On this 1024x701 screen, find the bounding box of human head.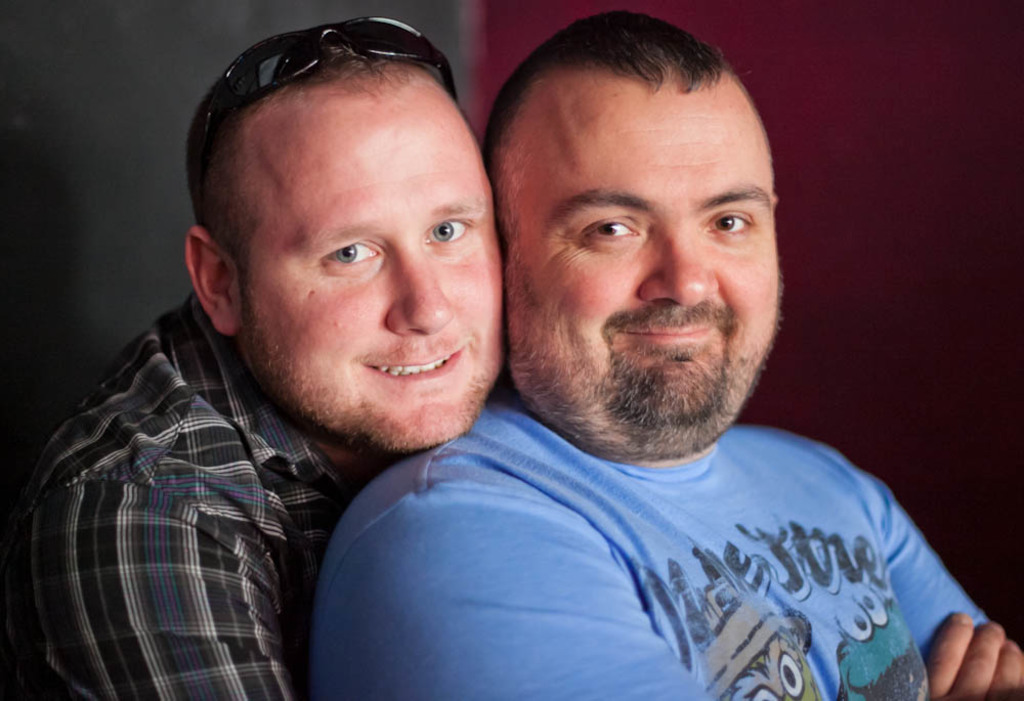
Bounding box: (185, 14, 505, 454).
